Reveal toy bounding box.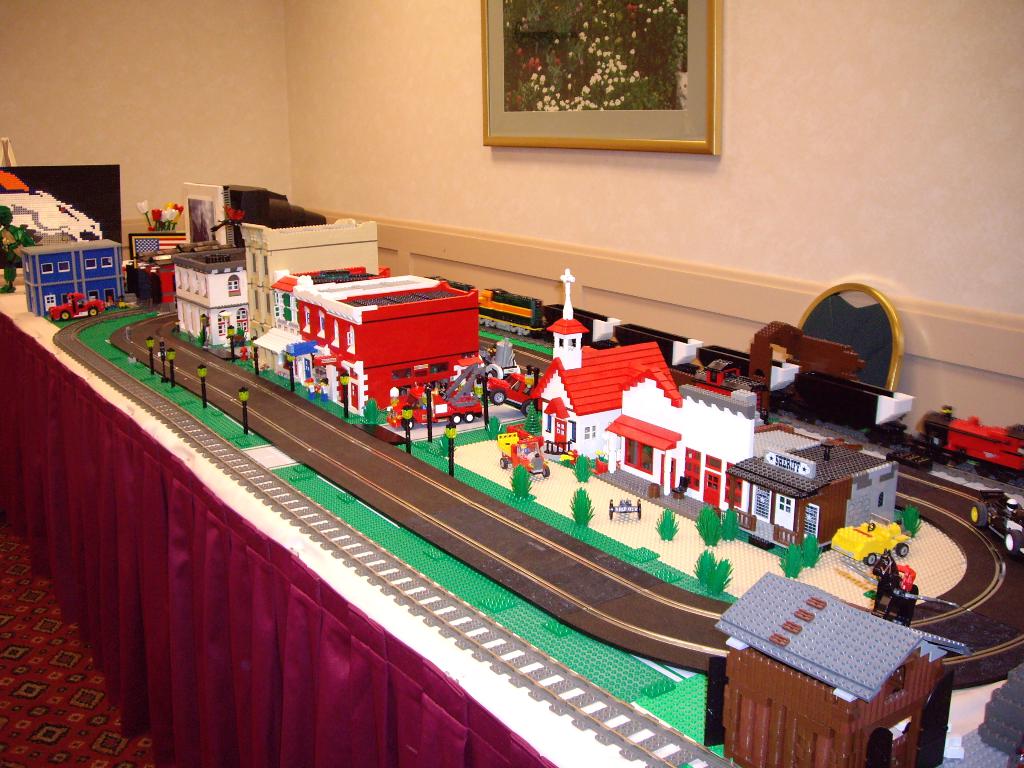
Revealed: bbox=[47, 291, 101, 321].
